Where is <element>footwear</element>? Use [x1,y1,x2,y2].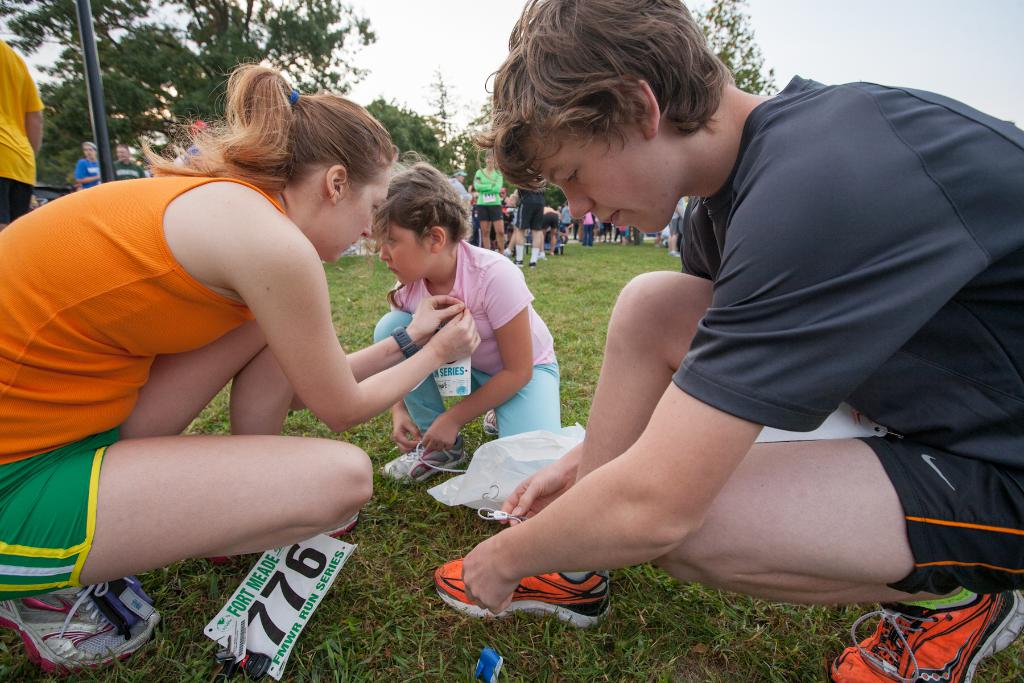
[515,257,524,265].
